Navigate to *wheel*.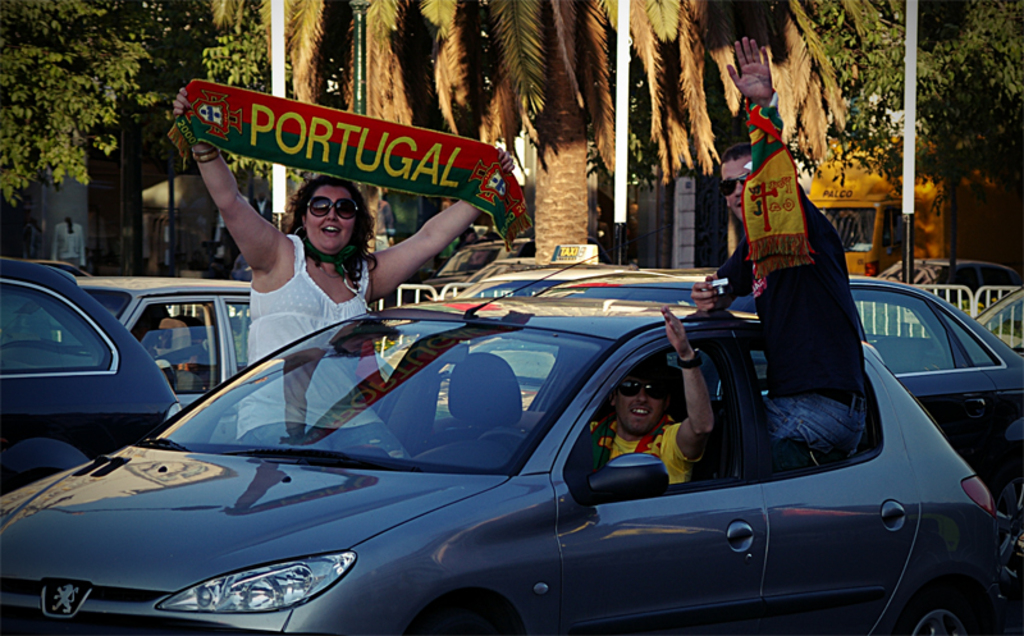
Navigation target: 890/592/988/635.
